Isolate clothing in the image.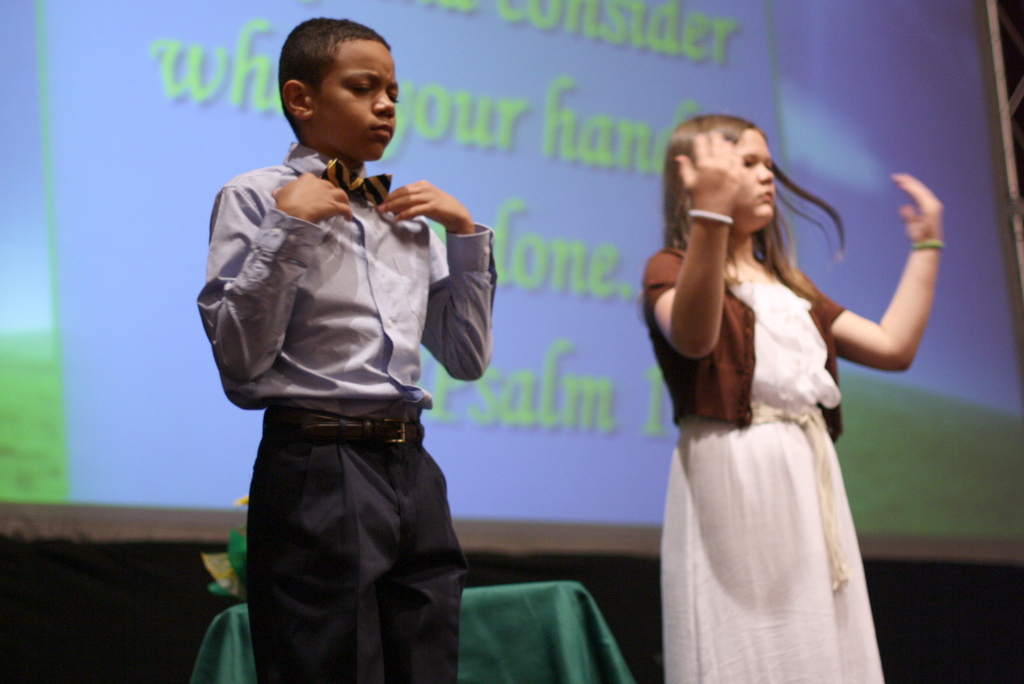
Isolated region: l=638, t=240, r=890, b=683.
